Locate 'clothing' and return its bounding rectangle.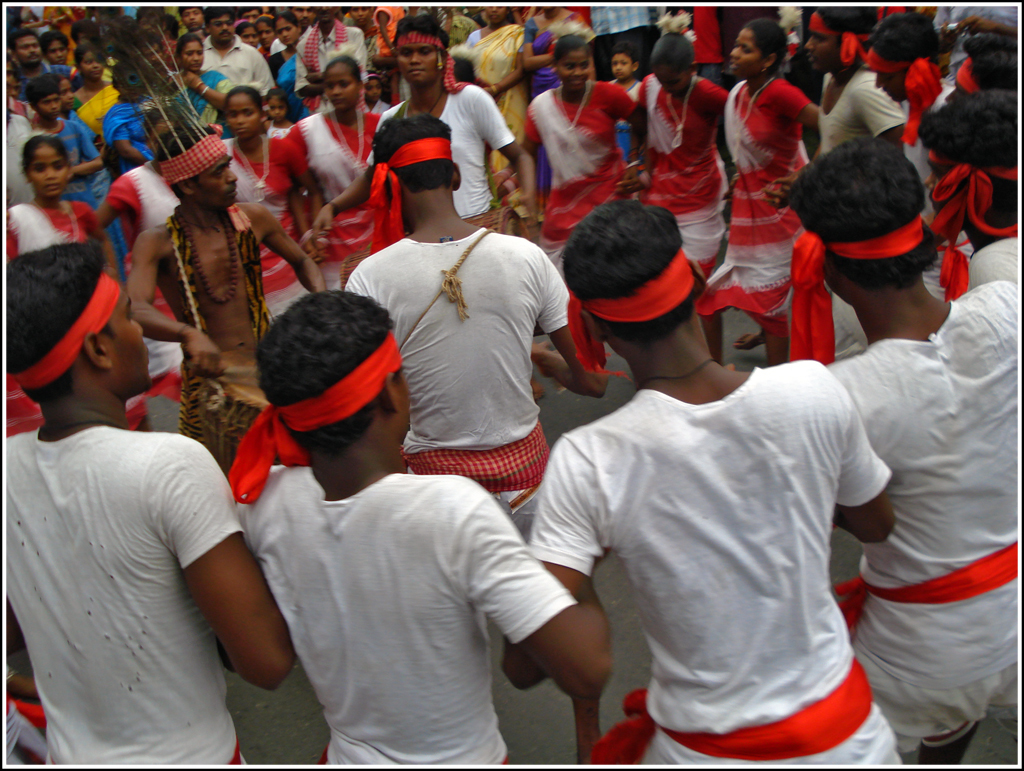
[left=334, top=236, right=568, bottom=529].
